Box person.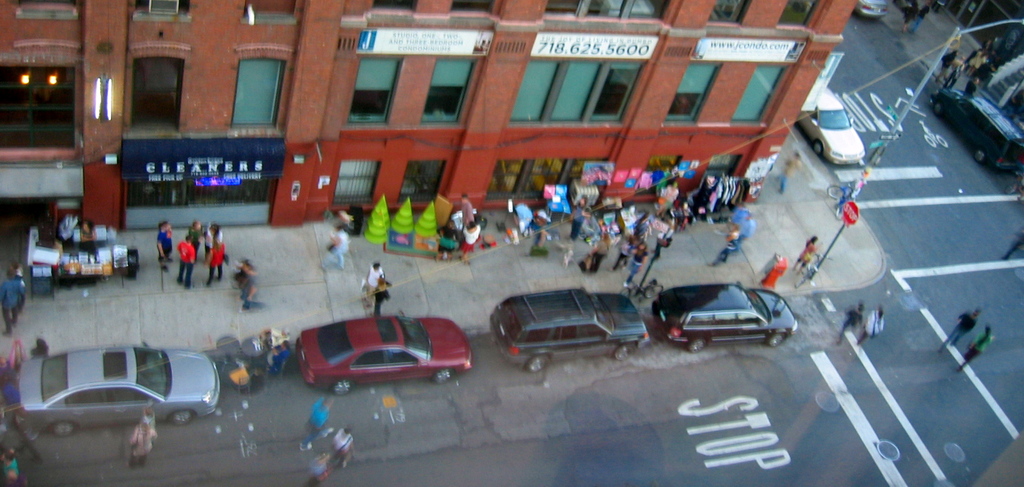
Rect(148, 214, 228, 299).
